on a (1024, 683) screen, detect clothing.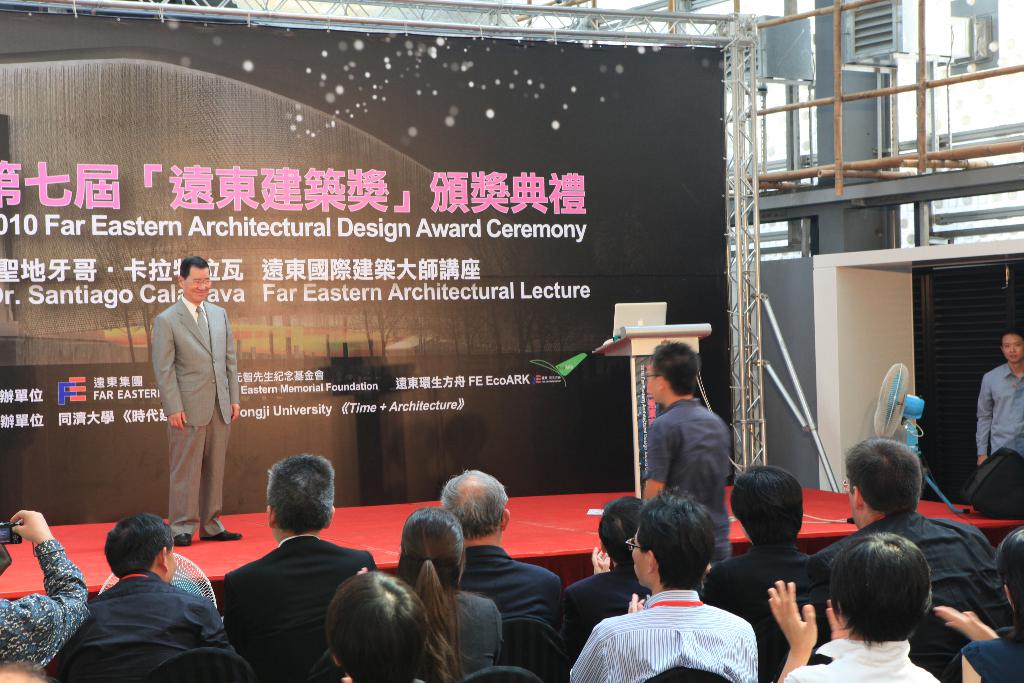
box=[648, 400, 732, 565].
